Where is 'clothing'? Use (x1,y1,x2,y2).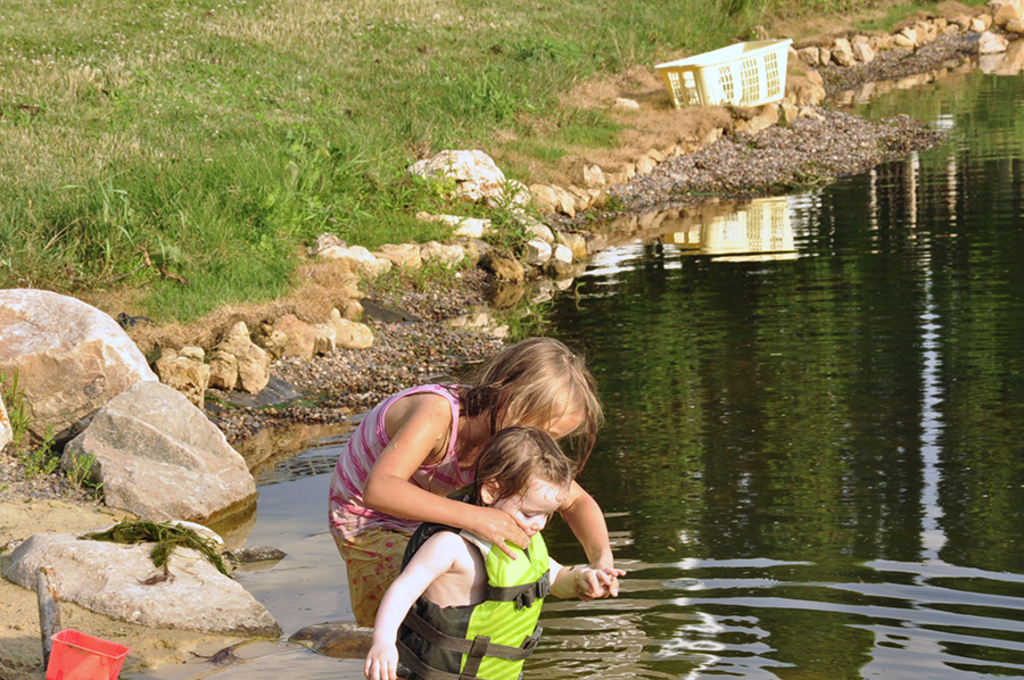
(397,484,553,679).
